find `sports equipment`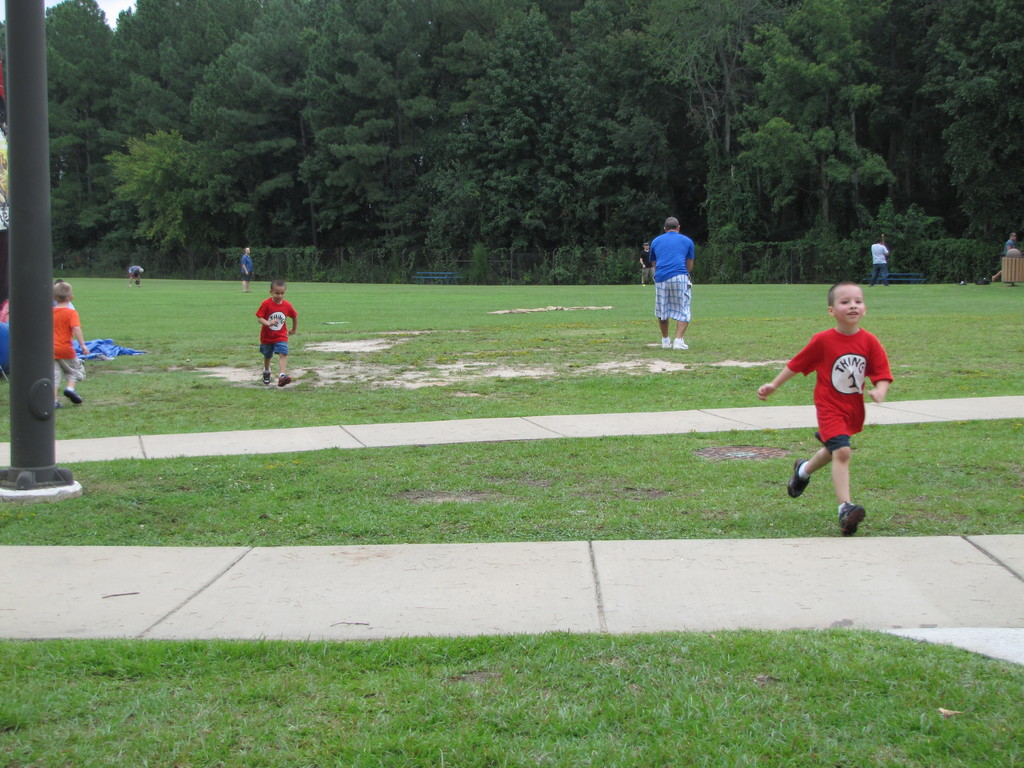
x1=838, y1=500, x2=867, y2=539
